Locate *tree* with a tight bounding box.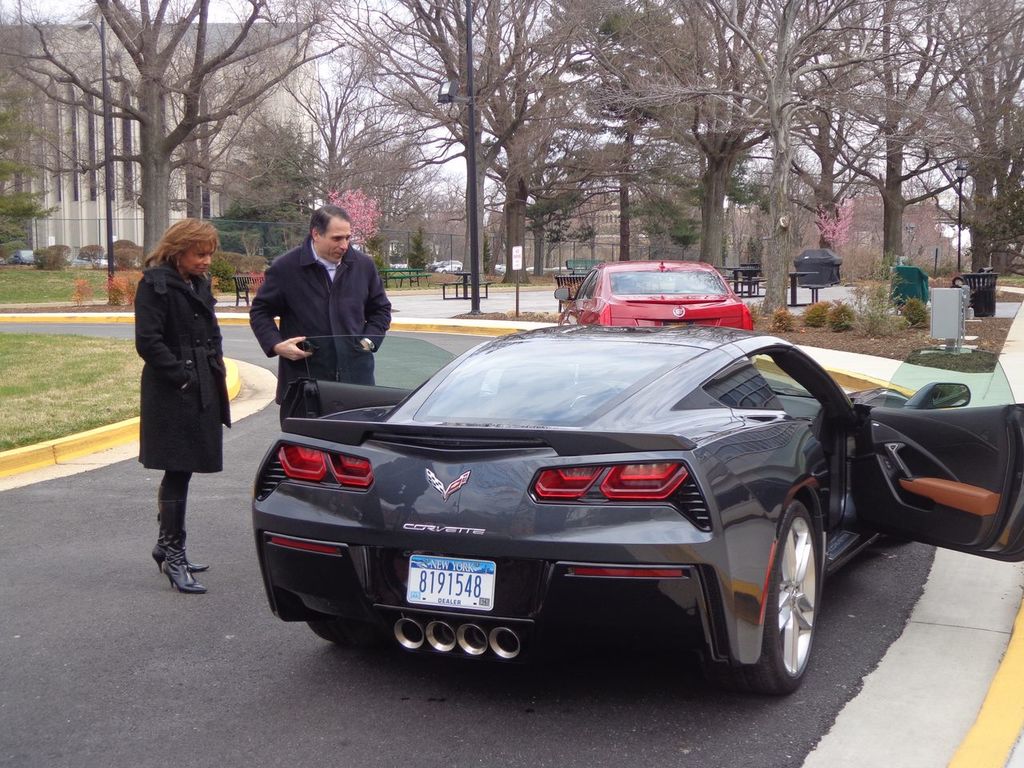
78 242 106 270.
